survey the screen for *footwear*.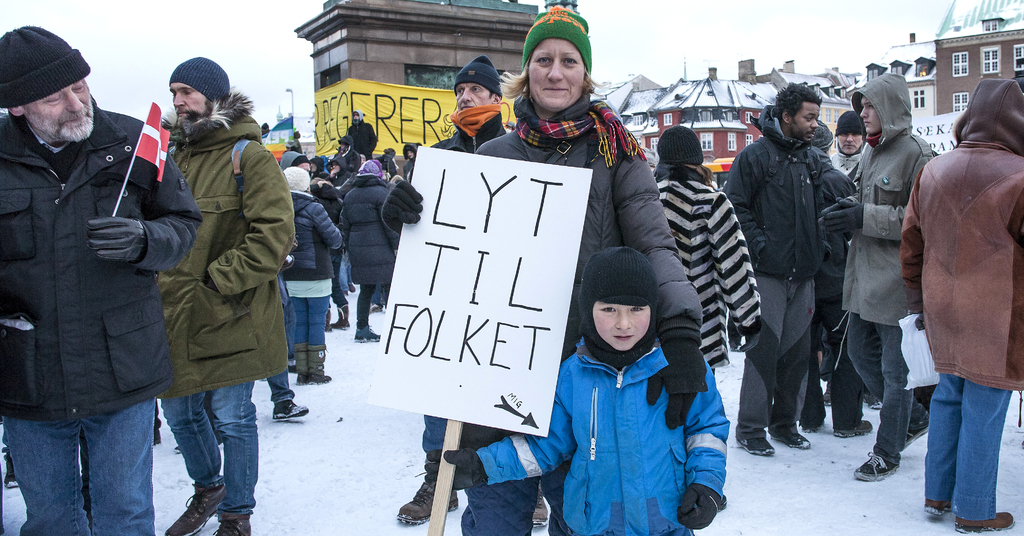
Survey found: l=351, t=323, r=383, b=343.
